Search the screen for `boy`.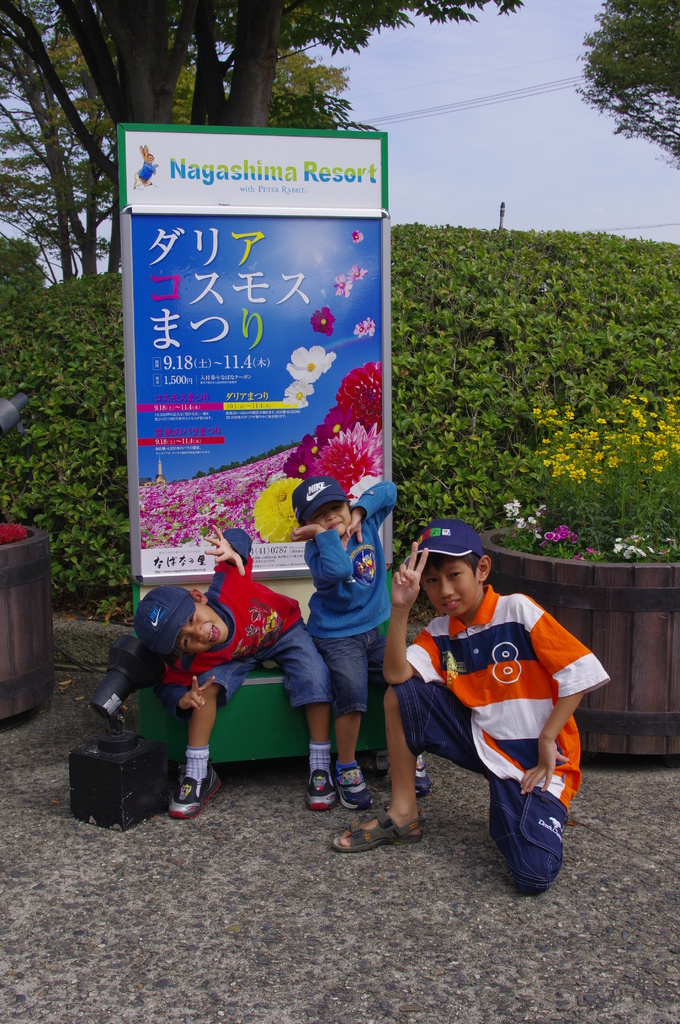
Found at 346, 559, 605, 865.
